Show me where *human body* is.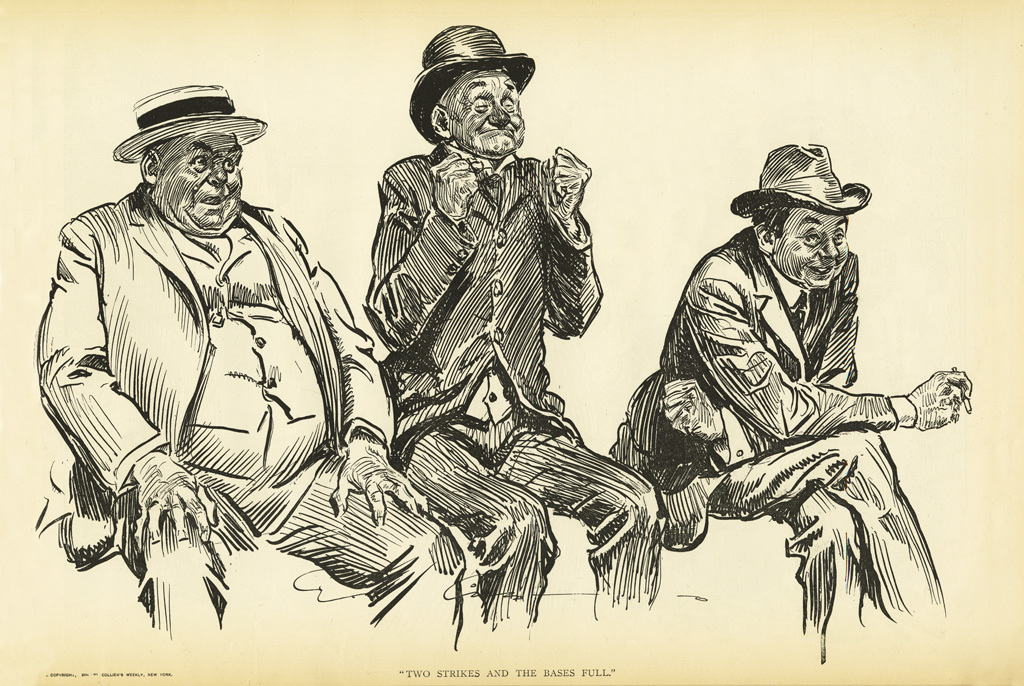
*human body* is at bbox=[655, 146, 970, 658].
